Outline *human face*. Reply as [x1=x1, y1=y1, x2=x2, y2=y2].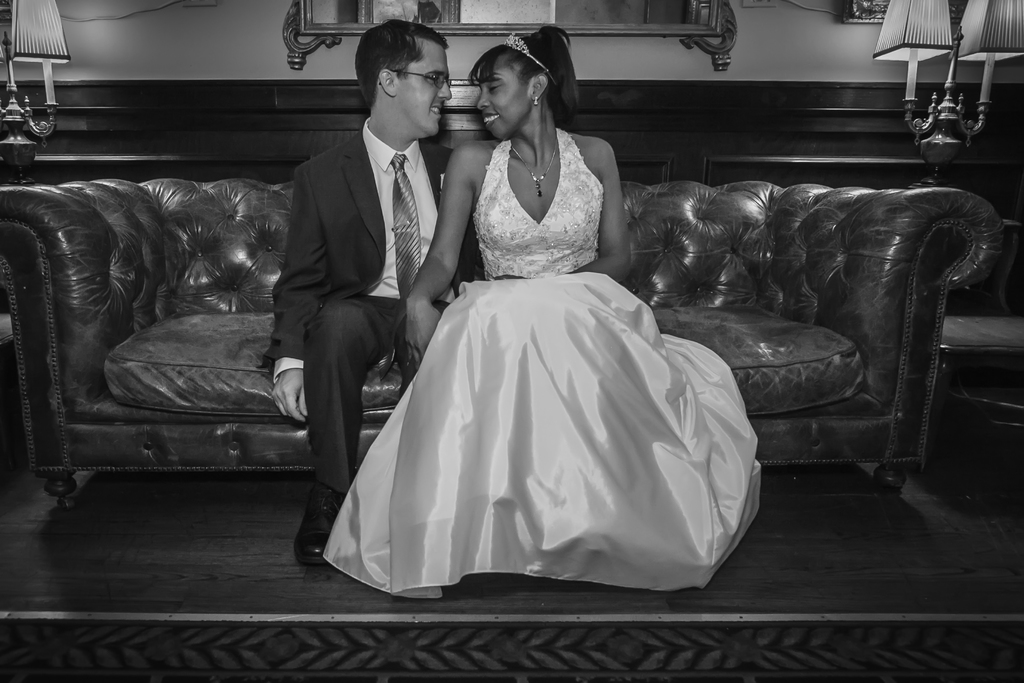
[x1=396, y1=47, x2=453, y2=136].
